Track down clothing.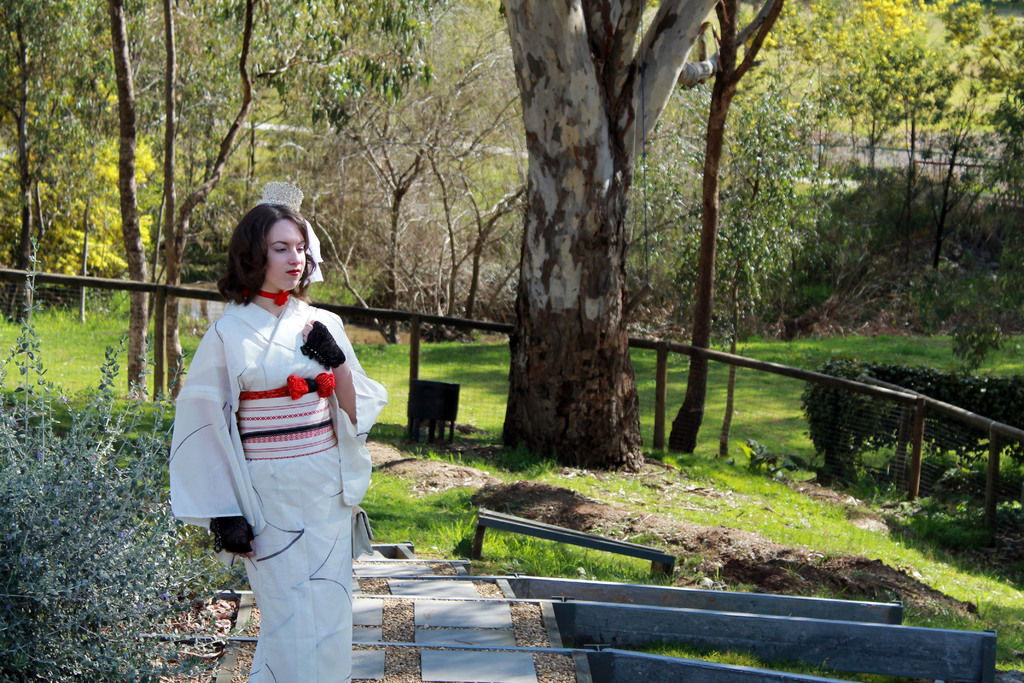
Tracked to region(171, 263, 375, 625).
